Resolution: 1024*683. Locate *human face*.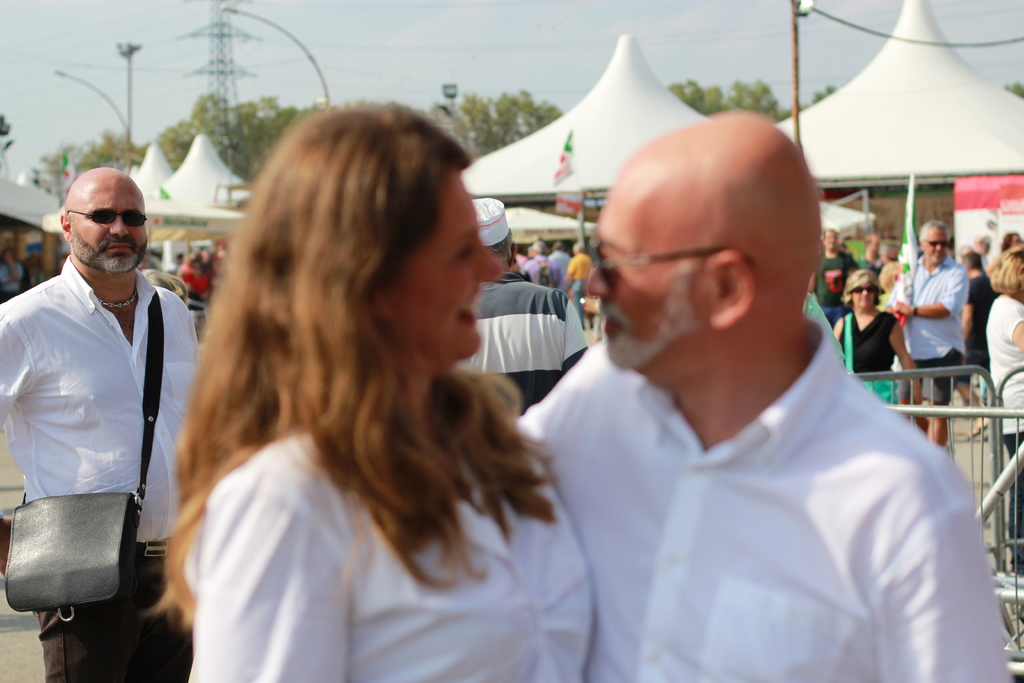
detection(924, 224, 947, 263).
